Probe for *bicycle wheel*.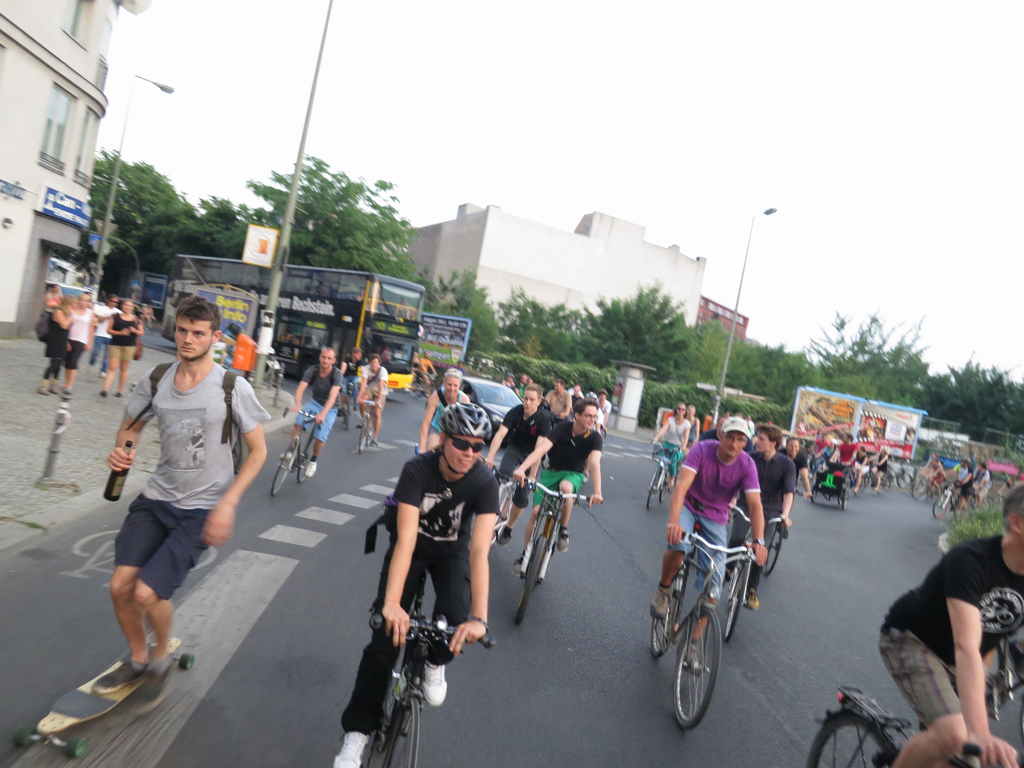
Probe result: [left=670, top=590, right=734, bottom=734].
